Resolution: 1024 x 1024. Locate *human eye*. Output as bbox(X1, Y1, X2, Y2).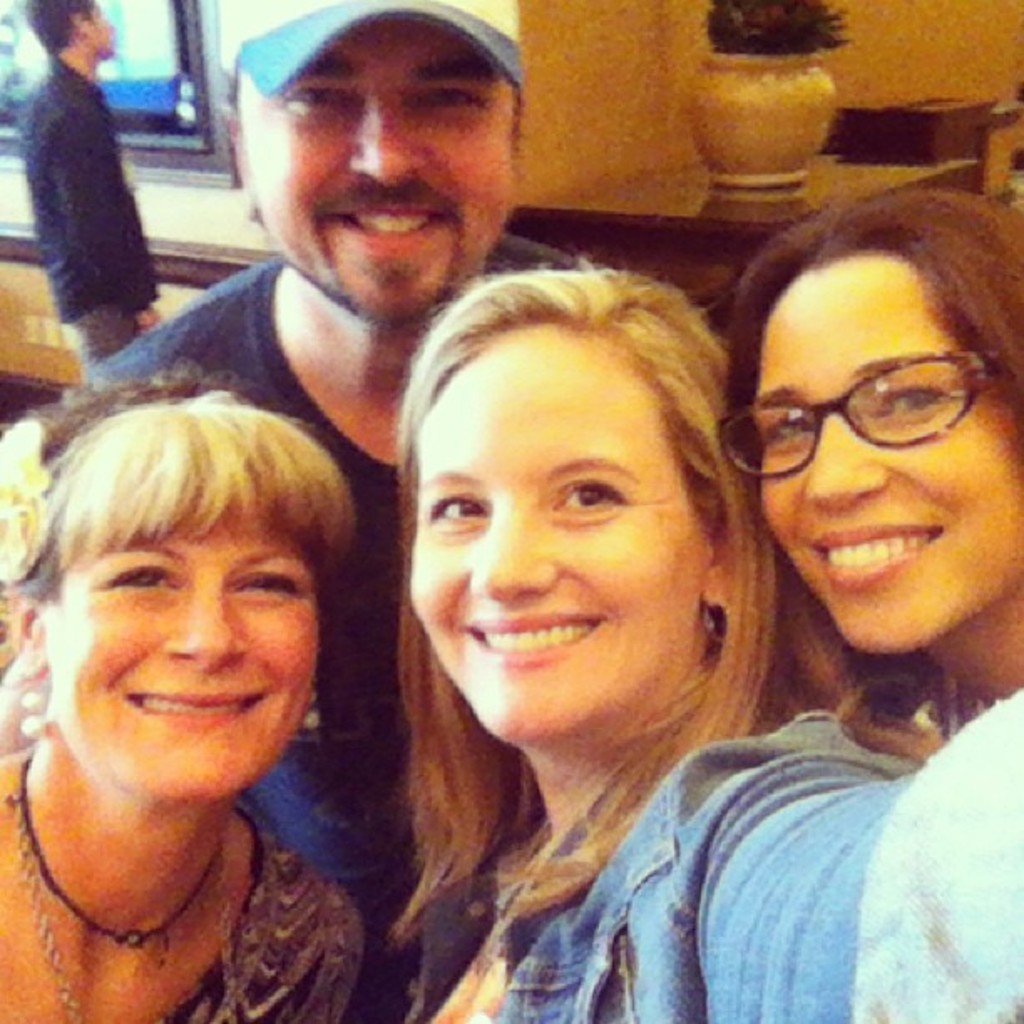
bbox(872, 380, 955, 420).
